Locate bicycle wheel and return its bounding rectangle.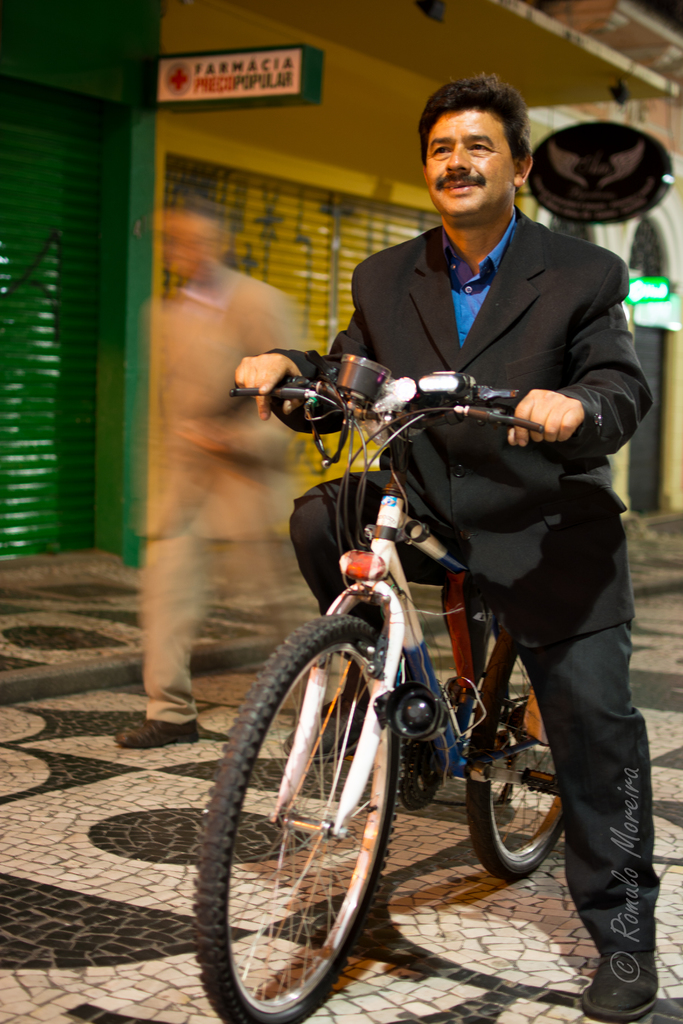
199, 620, 418, 1020.
